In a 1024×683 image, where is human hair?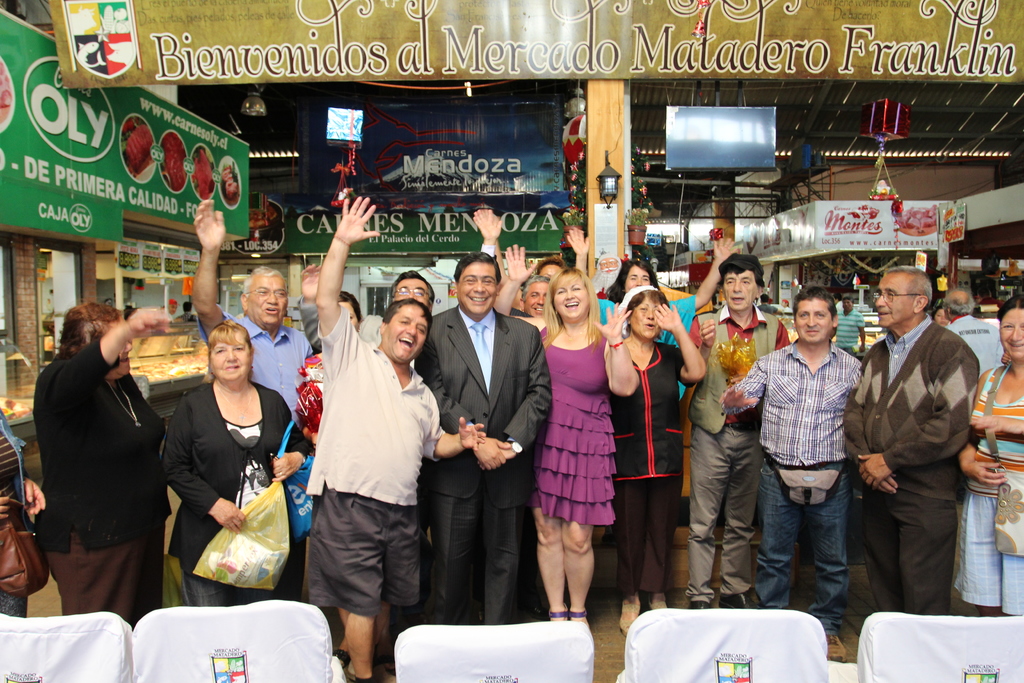
[531, 254, 573, 280].
